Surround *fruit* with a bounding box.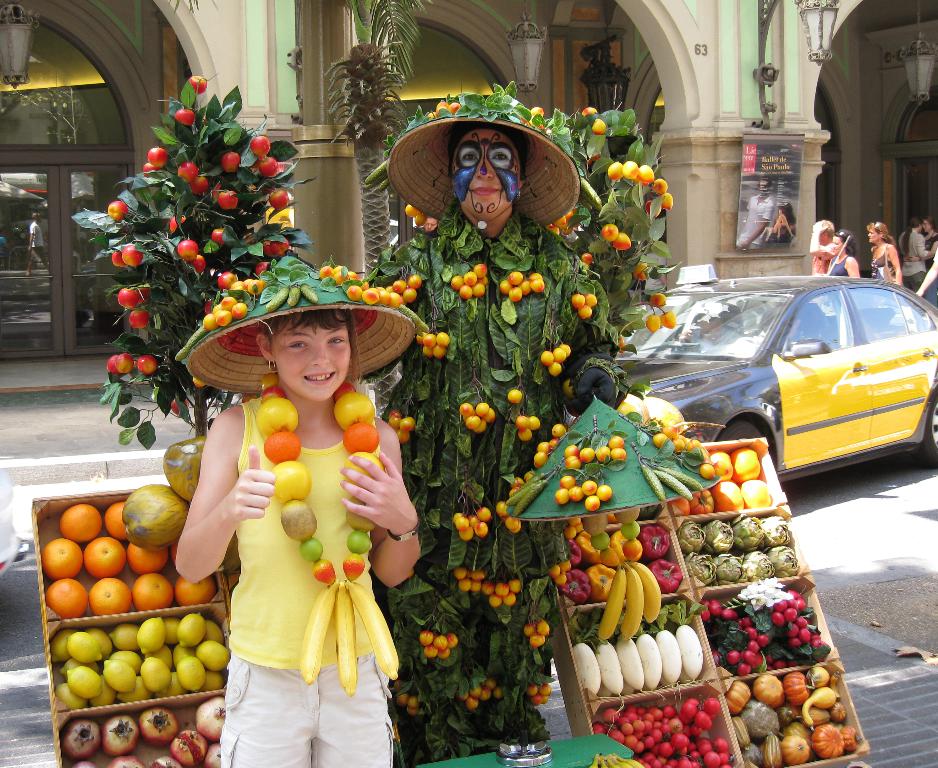
{"x1": 187, "y1": 77, "x2": 204, "y2": 95}.
